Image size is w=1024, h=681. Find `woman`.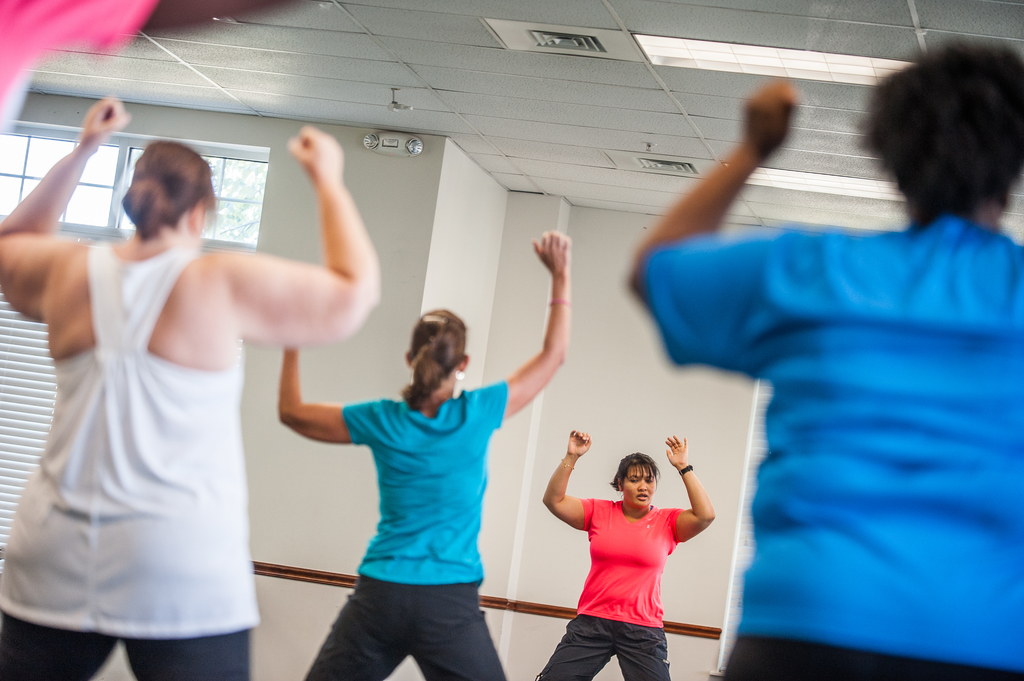
(0,94,388,680).
